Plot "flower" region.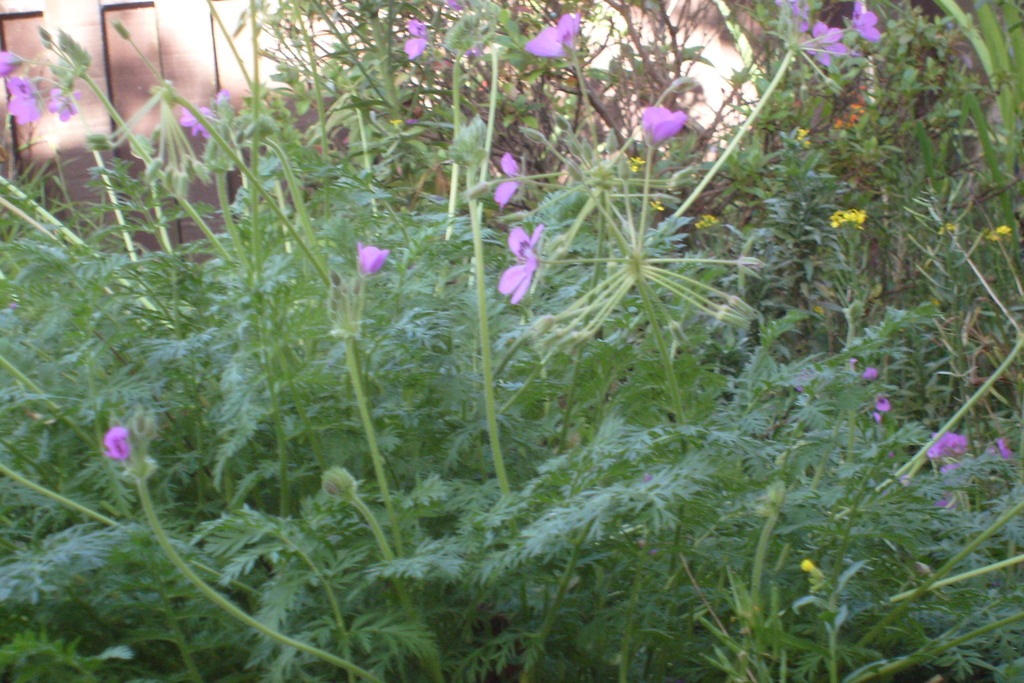
Plotted at region(984, 224, 1018, 245).
